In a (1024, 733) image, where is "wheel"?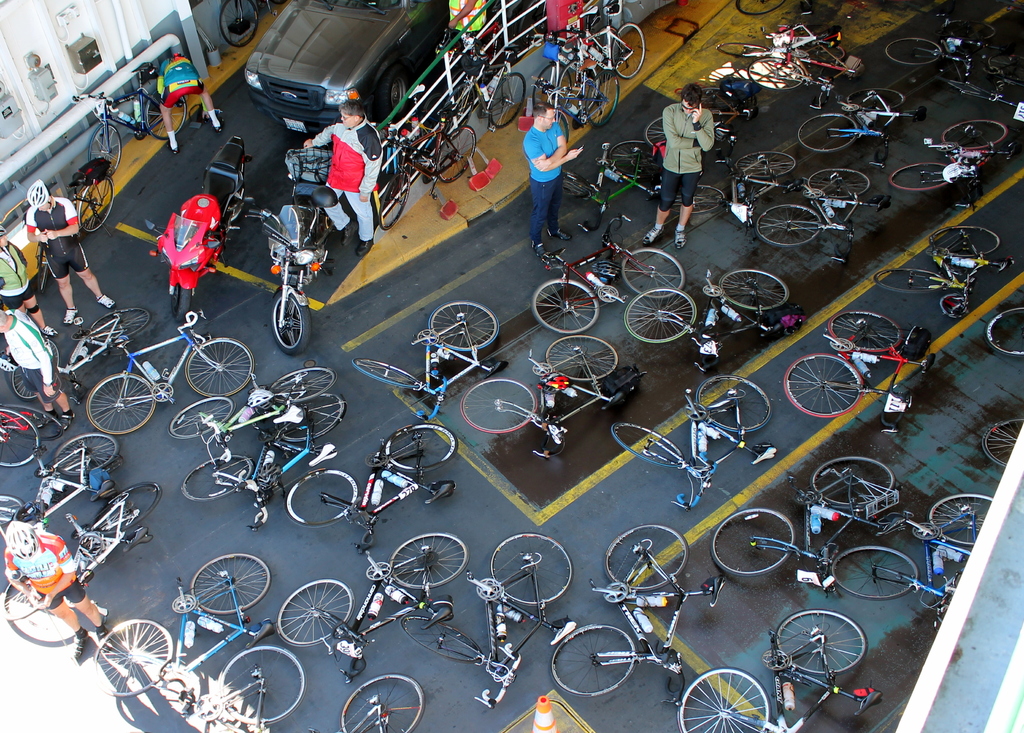
bbox=(276, 577, 357, 647).
